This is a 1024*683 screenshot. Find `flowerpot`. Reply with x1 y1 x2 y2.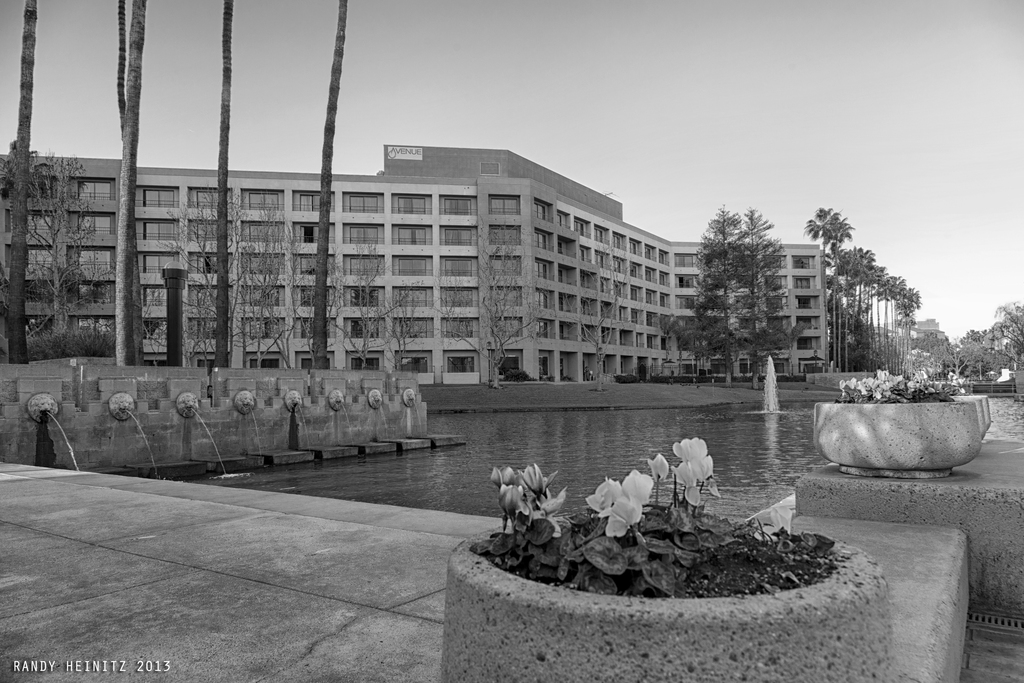
438 512 892 680.
